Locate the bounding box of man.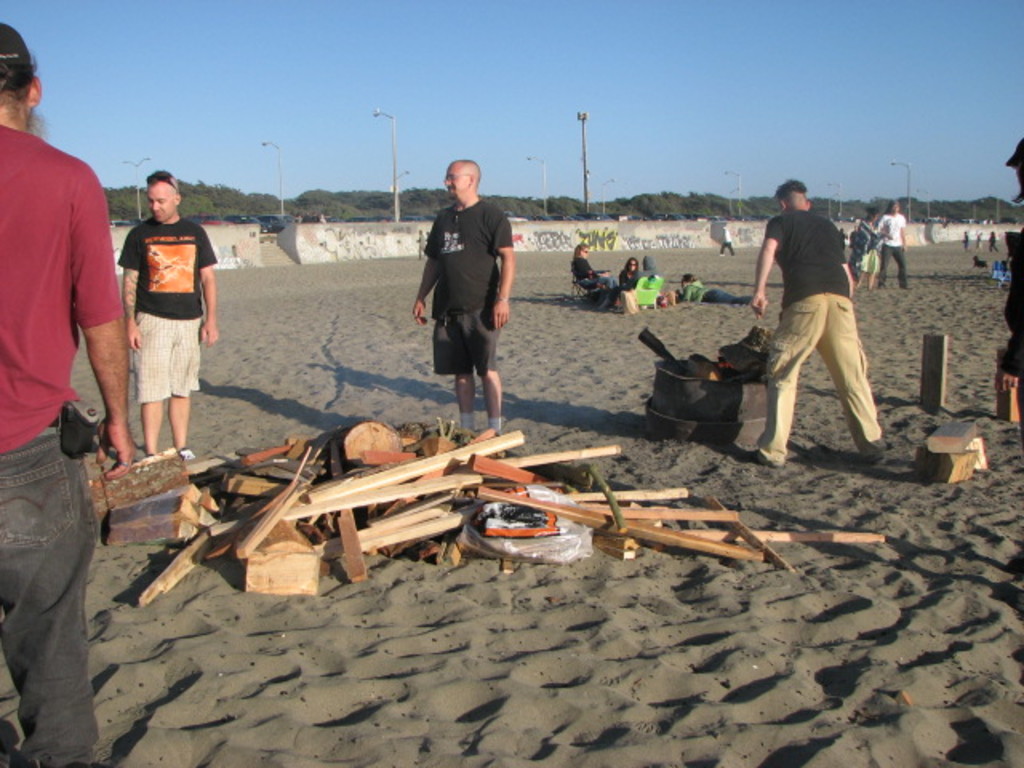
Bounding box: 845:202:883:291.
